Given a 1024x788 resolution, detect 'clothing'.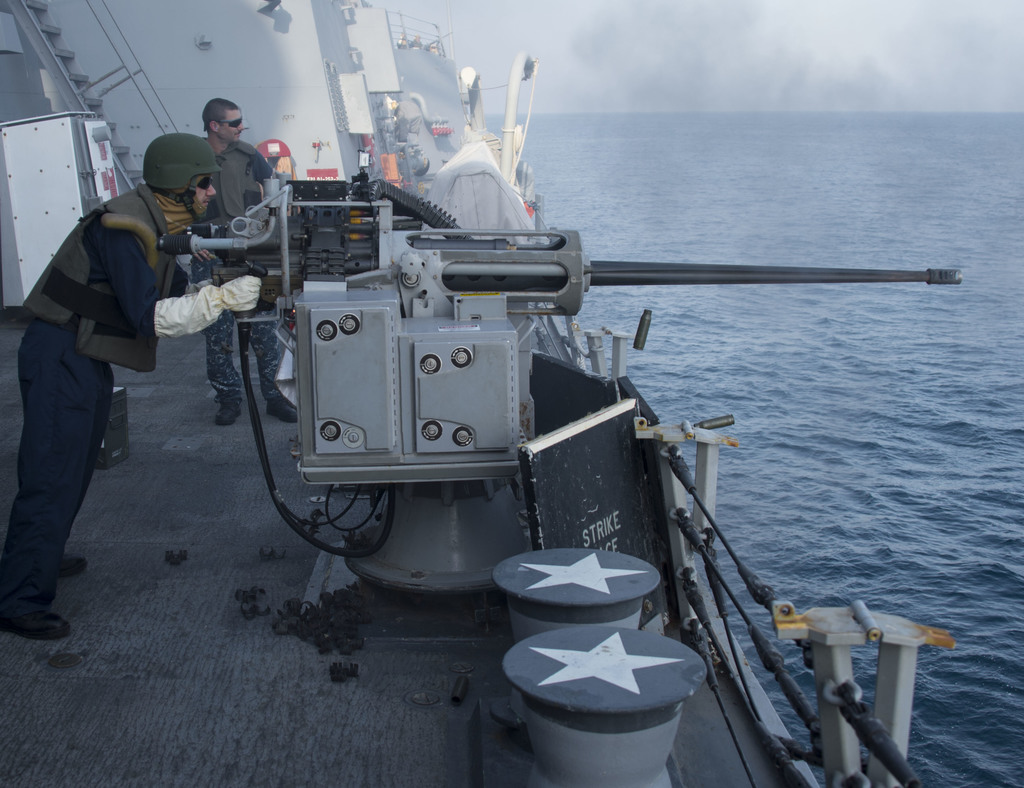
box(198, 124, 284, 391).
